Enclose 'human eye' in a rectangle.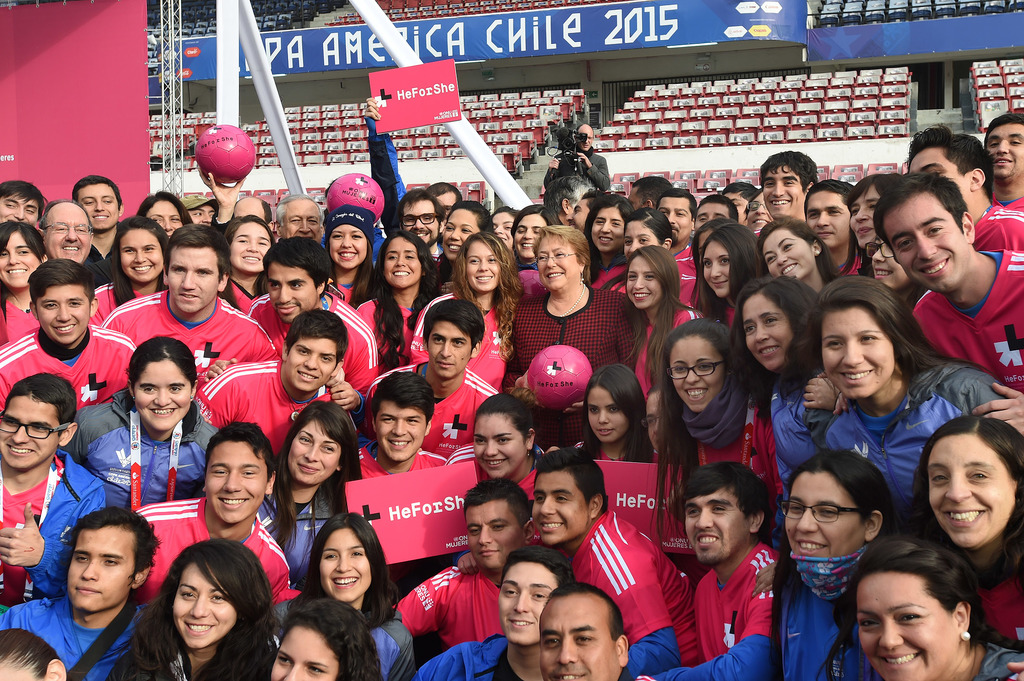
locate(331, 233, 341, 241).
